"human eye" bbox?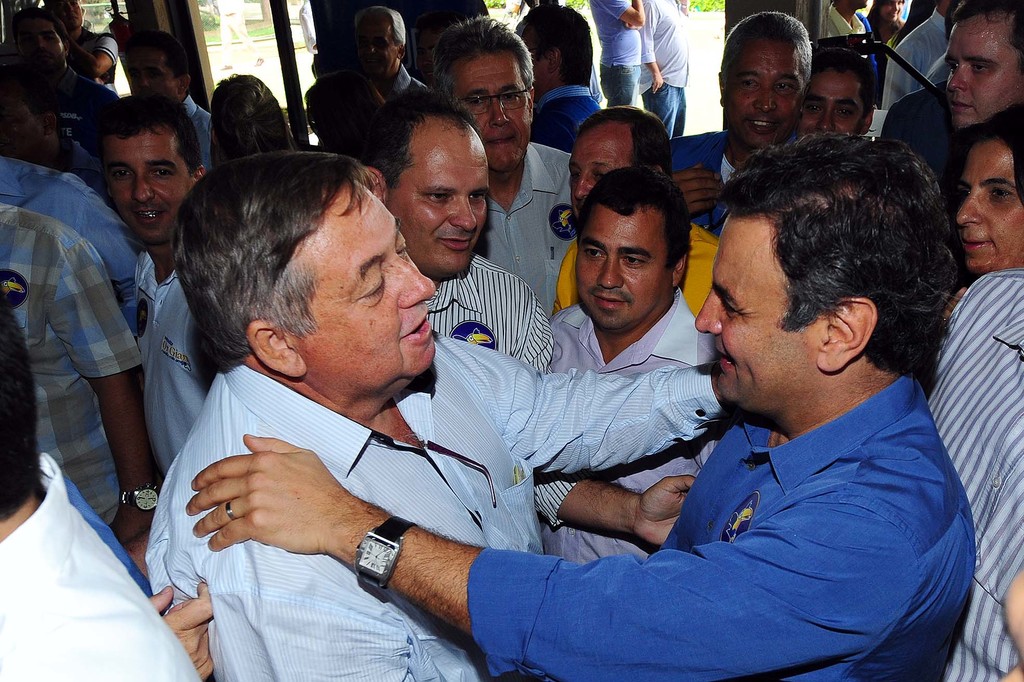
x1=987, y1=184, x2=1016, y2=200
